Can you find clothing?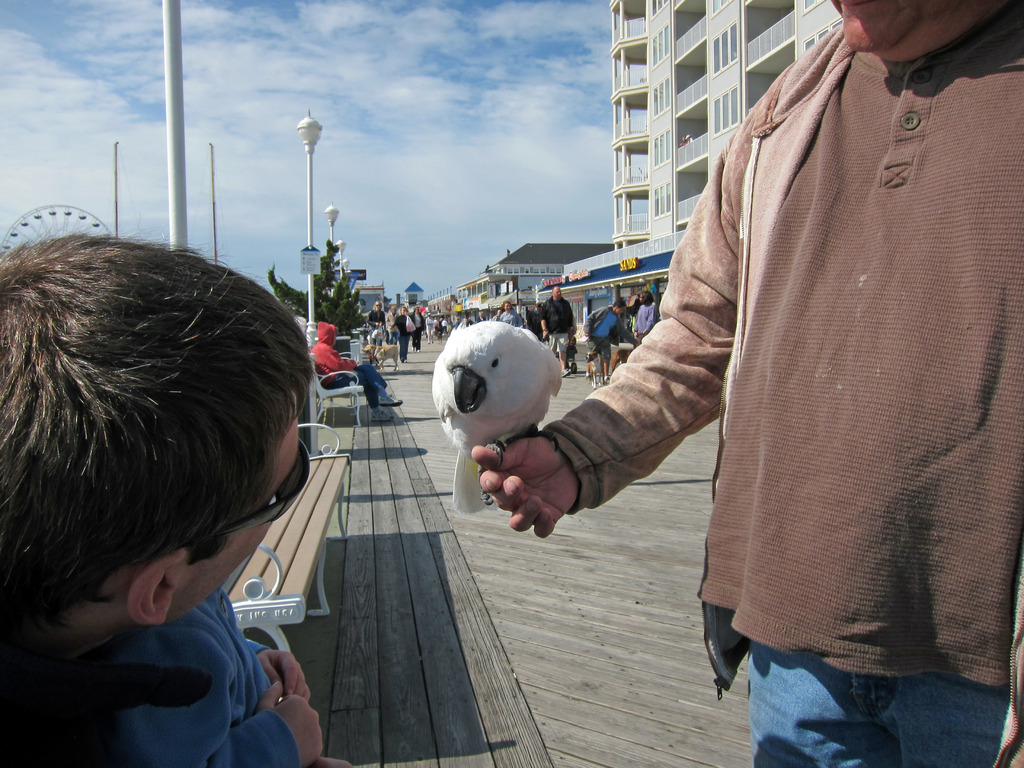
Yes, bounding box: [390, 314, 413, 365].
